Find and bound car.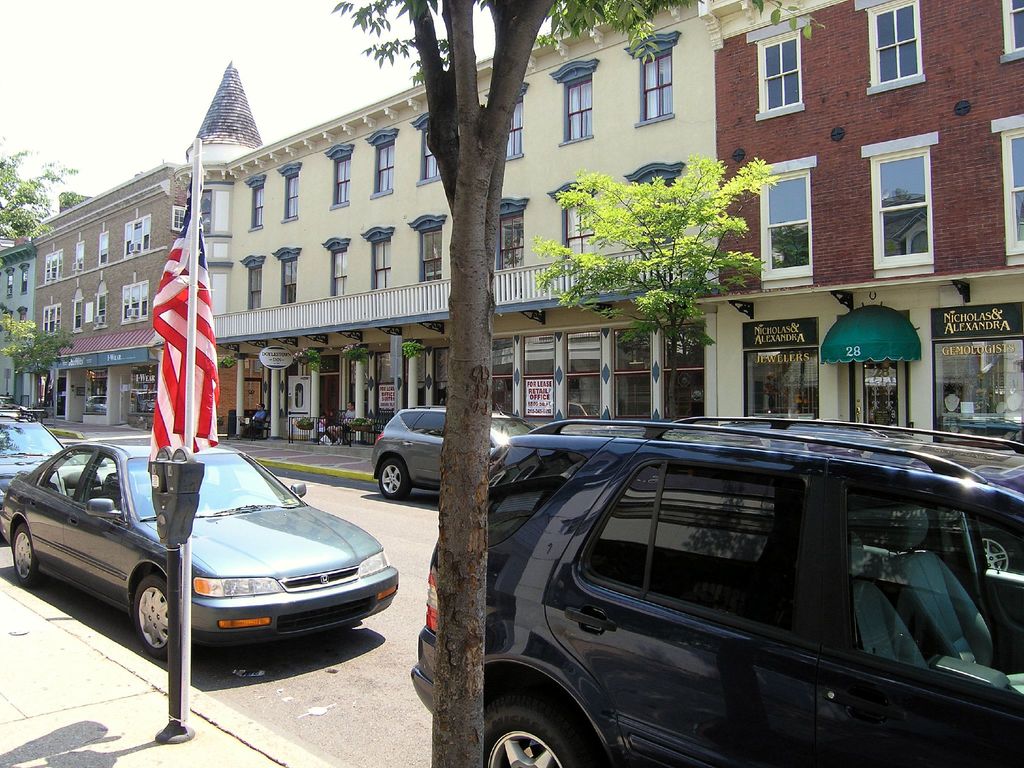
Bound: (left=413, top=419, right=1023, bottom=767).
